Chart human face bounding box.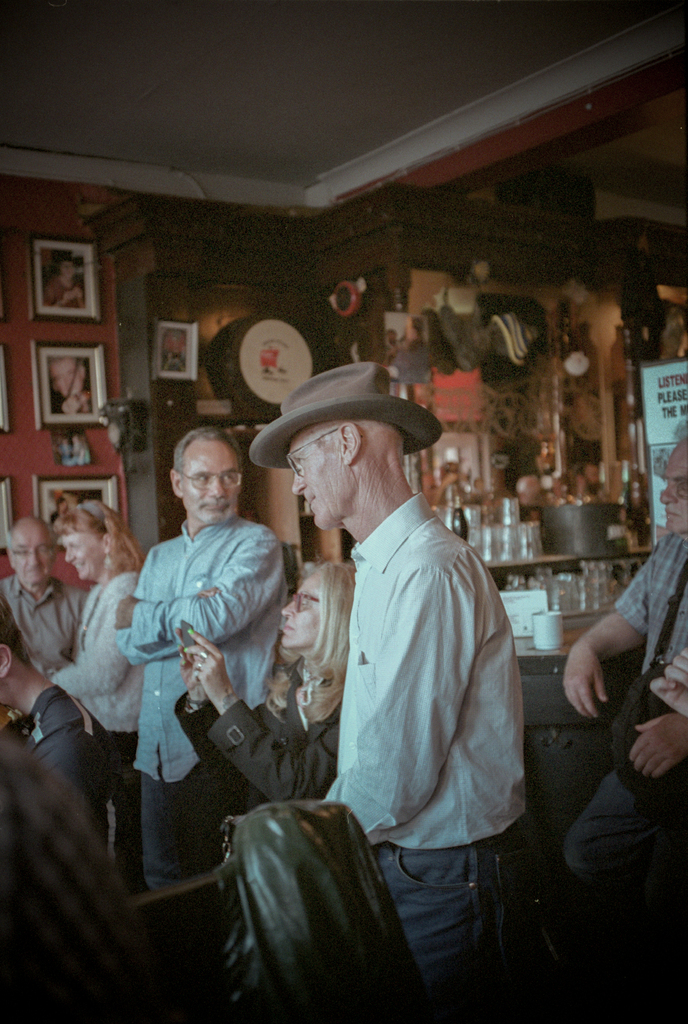
Charted: bbox=[11, 533, 54, 582].
